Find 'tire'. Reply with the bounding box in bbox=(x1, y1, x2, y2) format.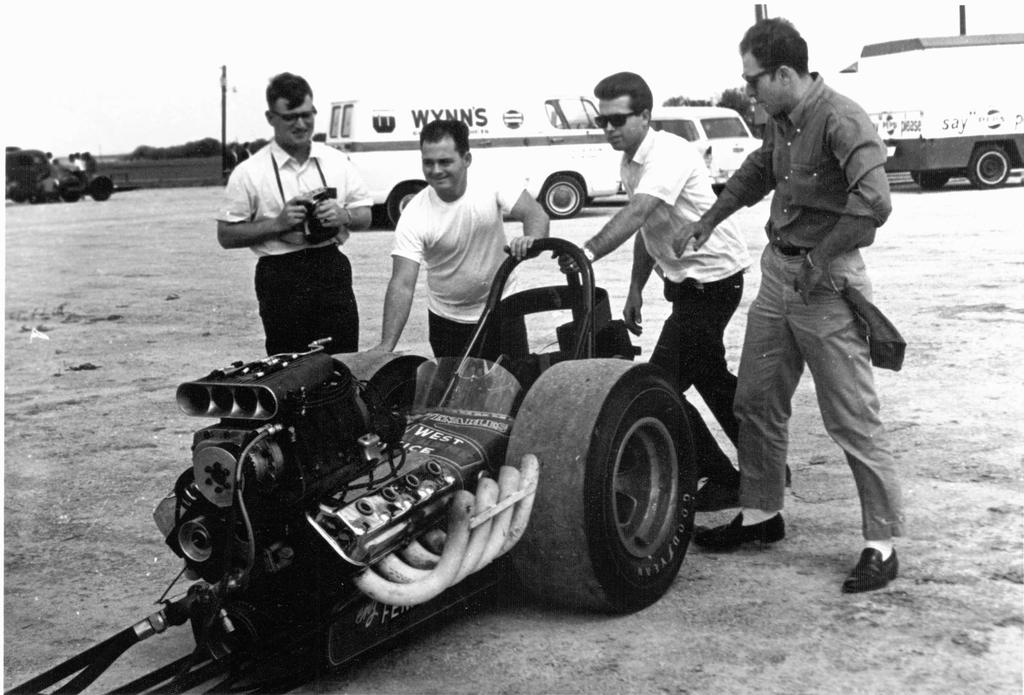
bbox=(540, 174, 583, 217).
